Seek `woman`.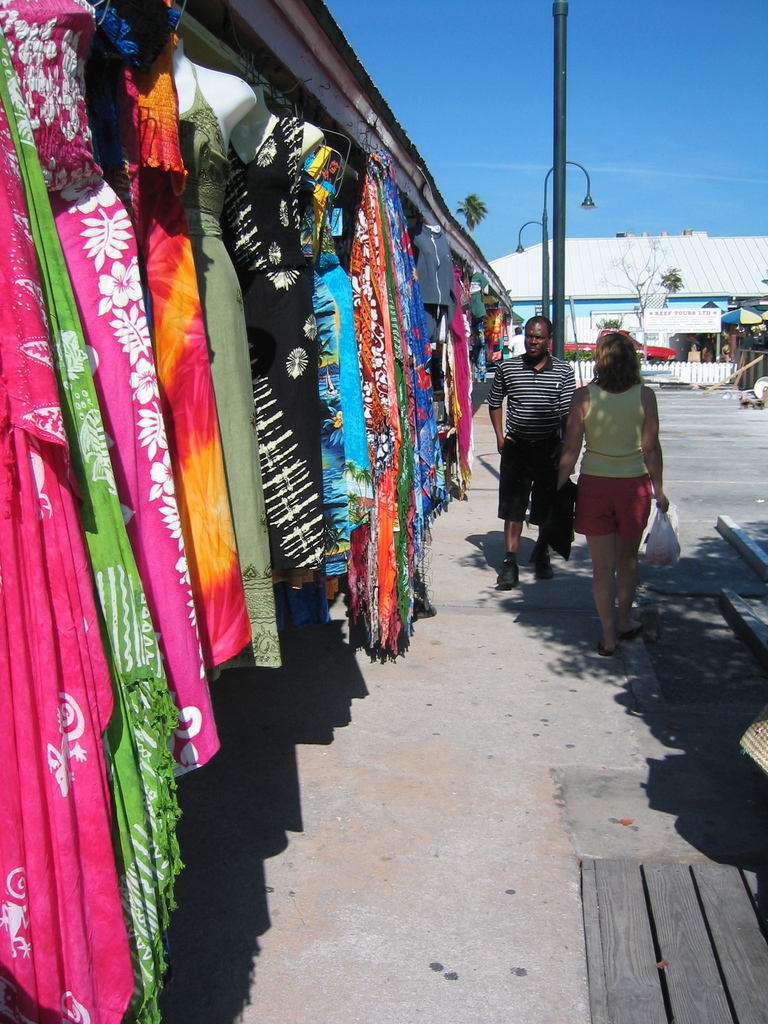
left=570, top=307, right=683, bottom=664.
